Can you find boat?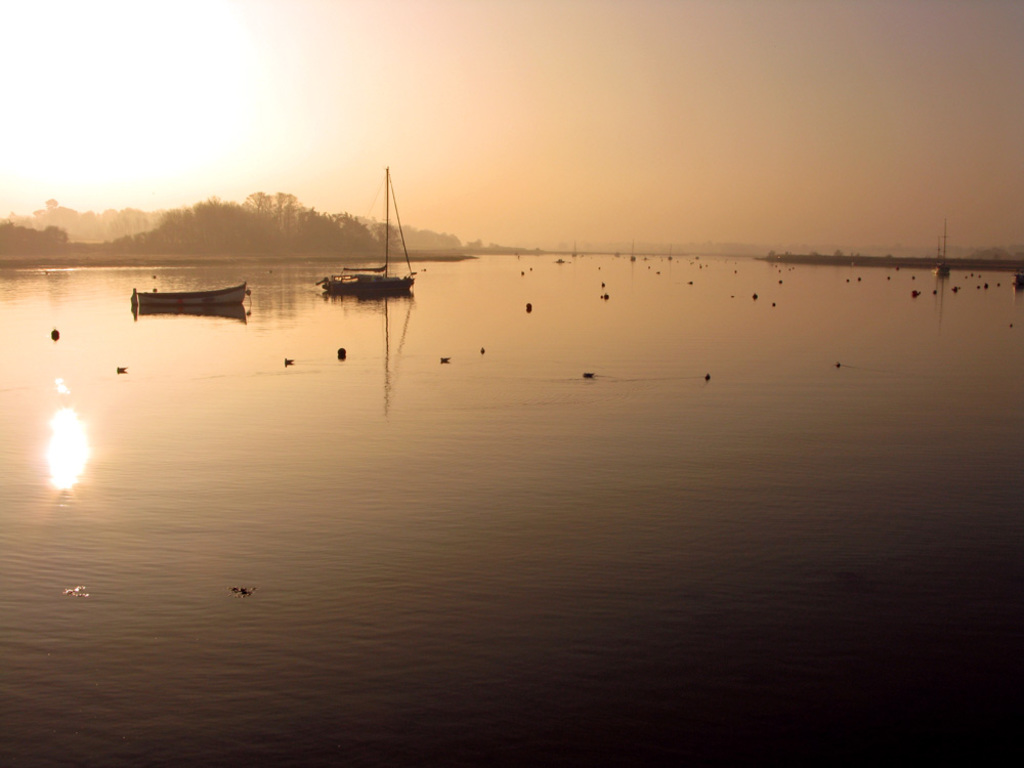
Yes, bounding box: pyautogui.locateOnScreen(309, 194, 432, 303).
